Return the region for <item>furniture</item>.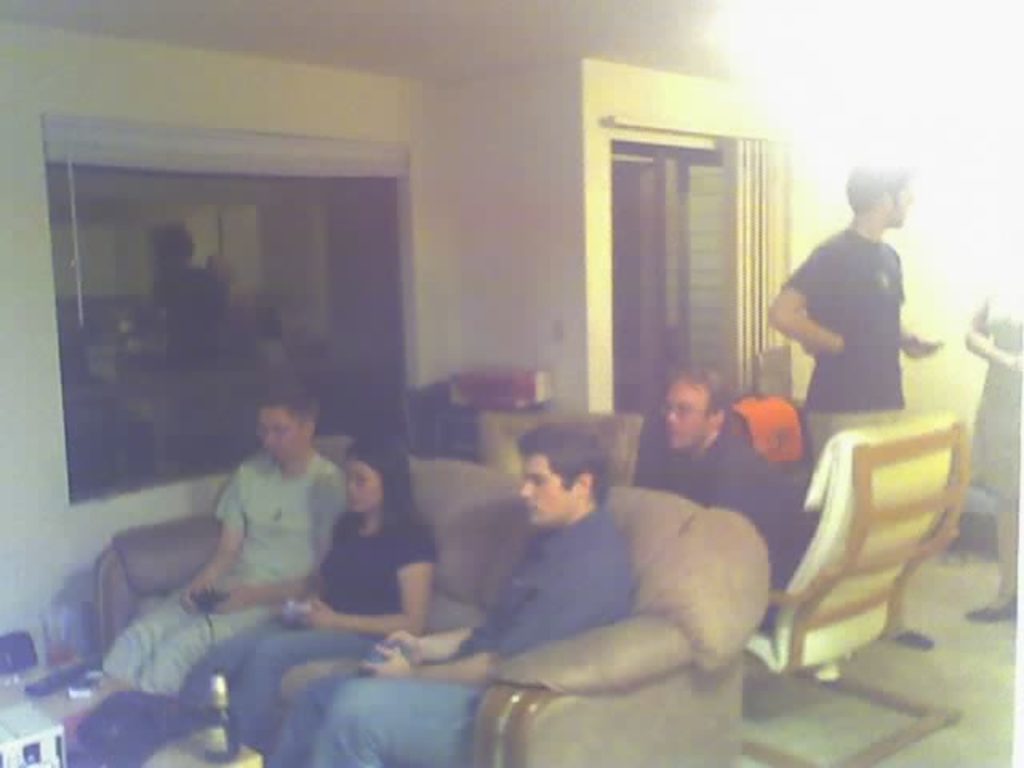
(405, 398, 557, 461).
